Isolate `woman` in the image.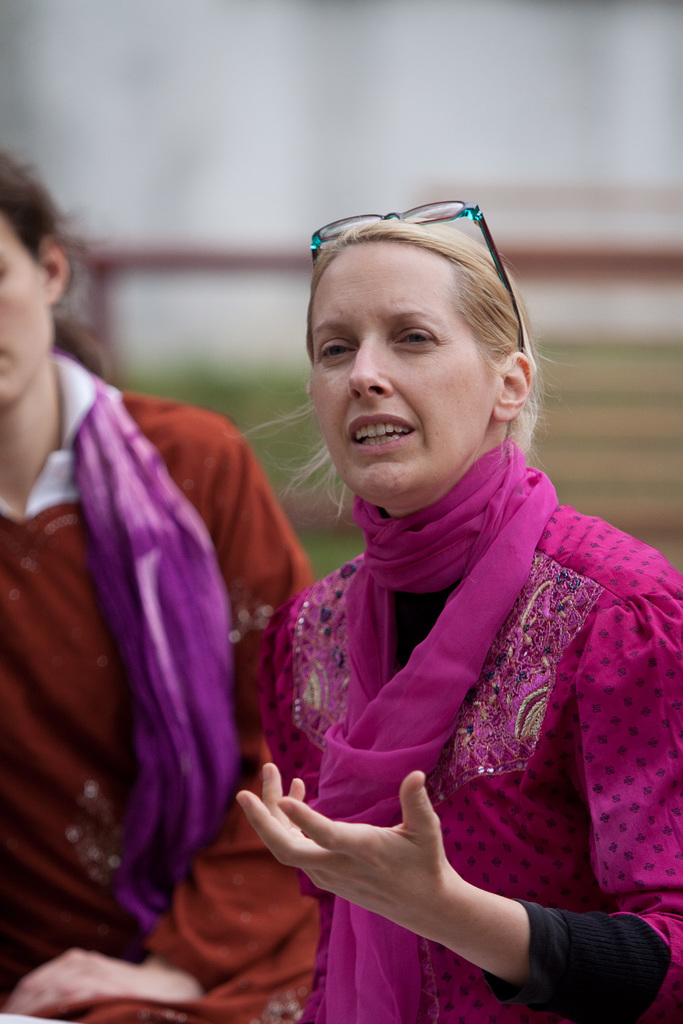
Isolated region: bbox=(0, 141, 318, 1020).
